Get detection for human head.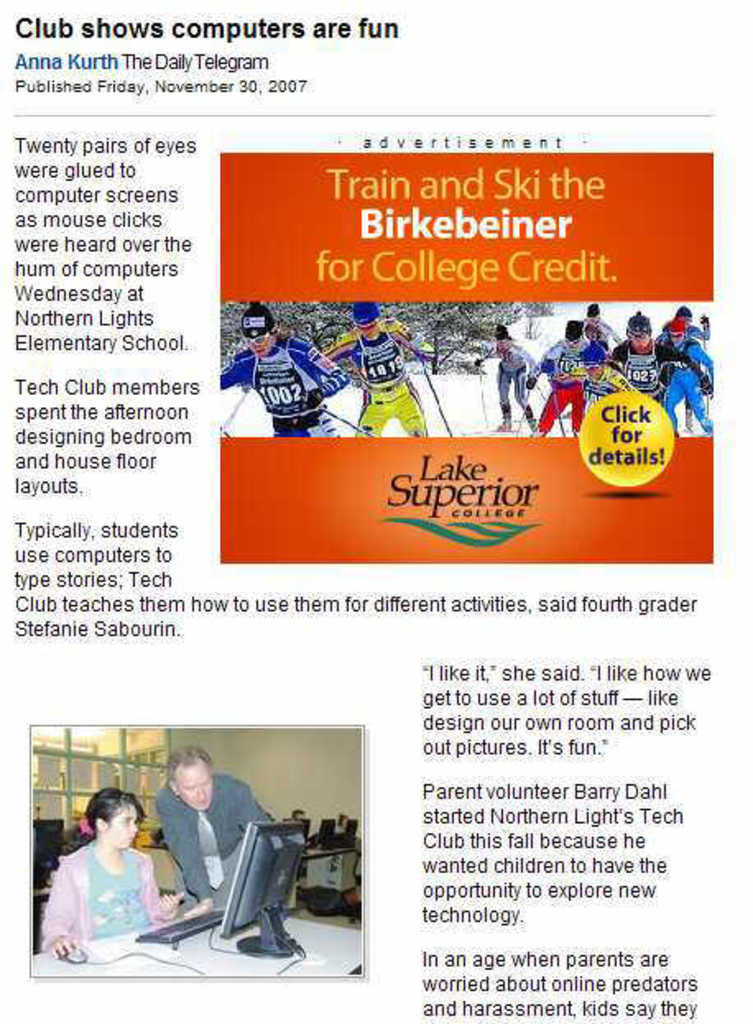
Detection: bbox(621, 316, 653, 358).
